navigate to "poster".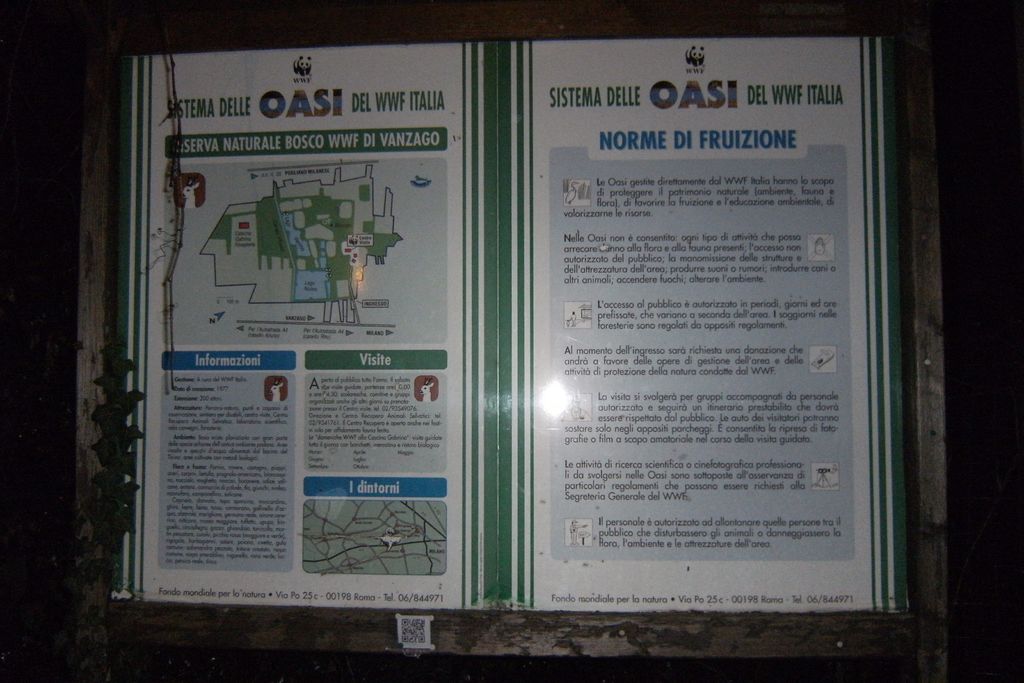
Navigation target: (left=125, top=37, right=502, bottom=614).
